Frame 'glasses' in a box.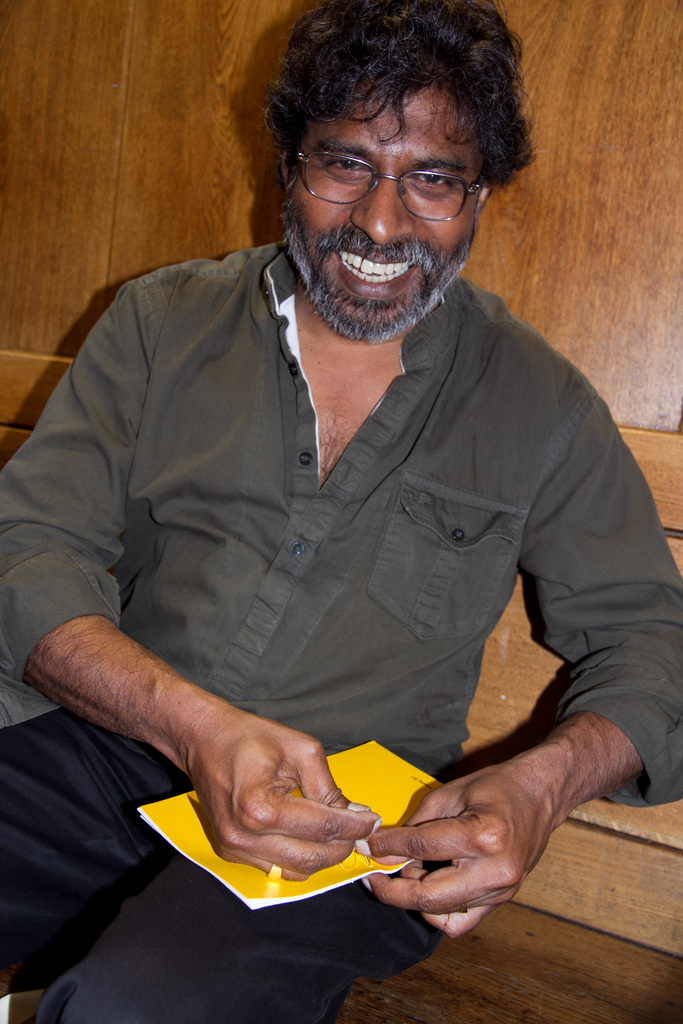
(left=304, top=140, right=503, bottom=195).
